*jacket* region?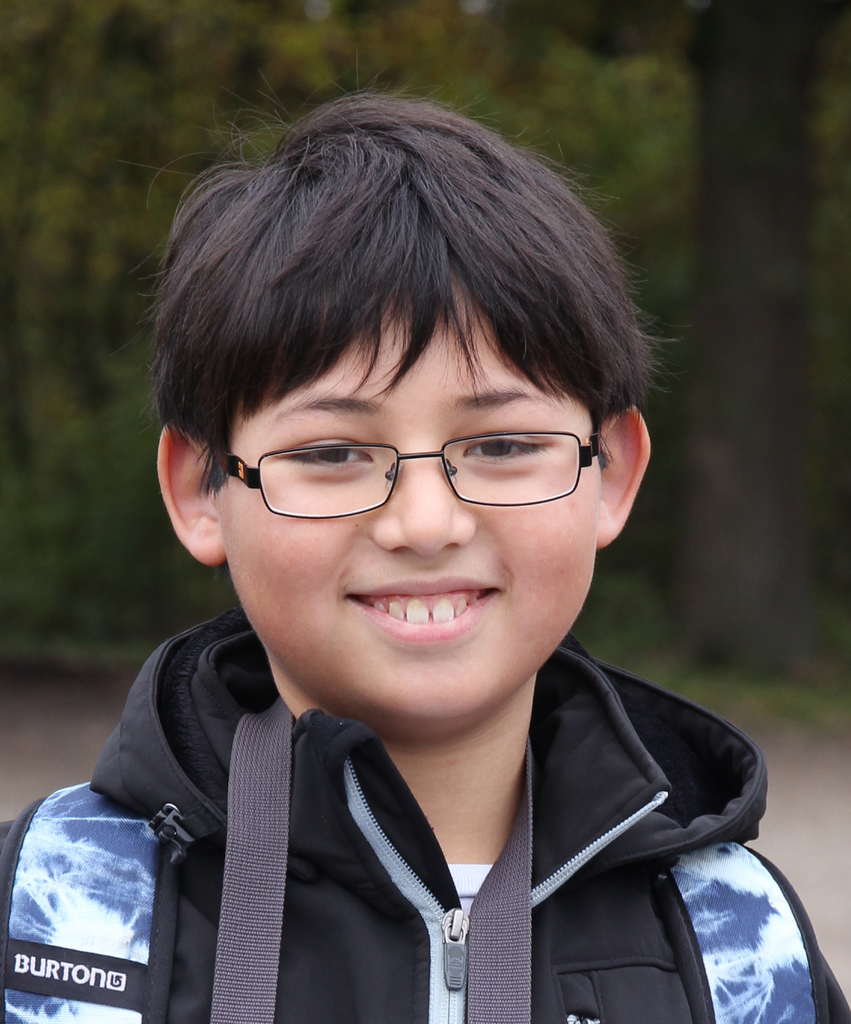
region(0, 610, 817, 1023)
